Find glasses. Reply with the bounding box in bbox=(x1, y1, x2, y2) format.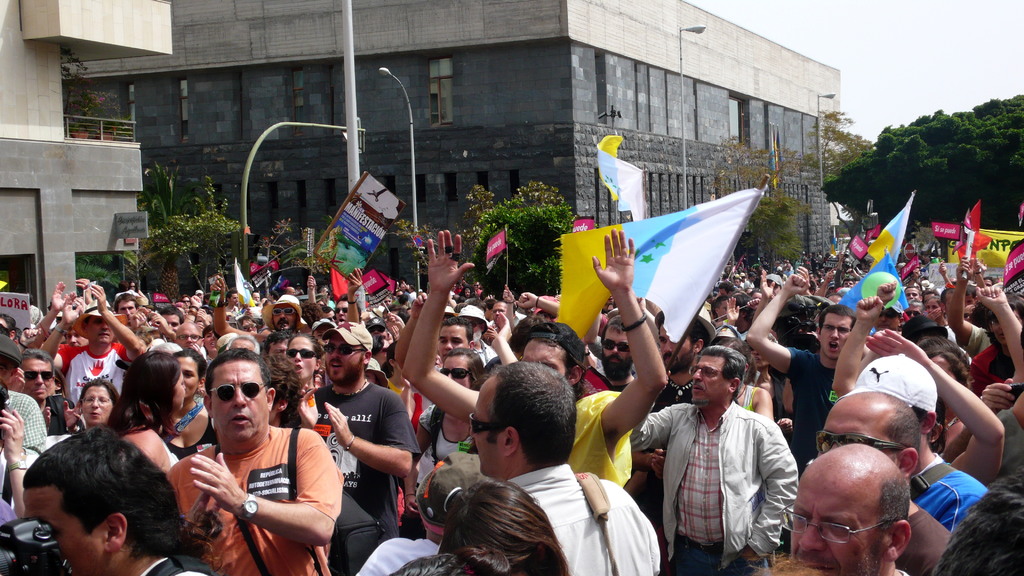
bbox=(207, 381, 270, 403).
